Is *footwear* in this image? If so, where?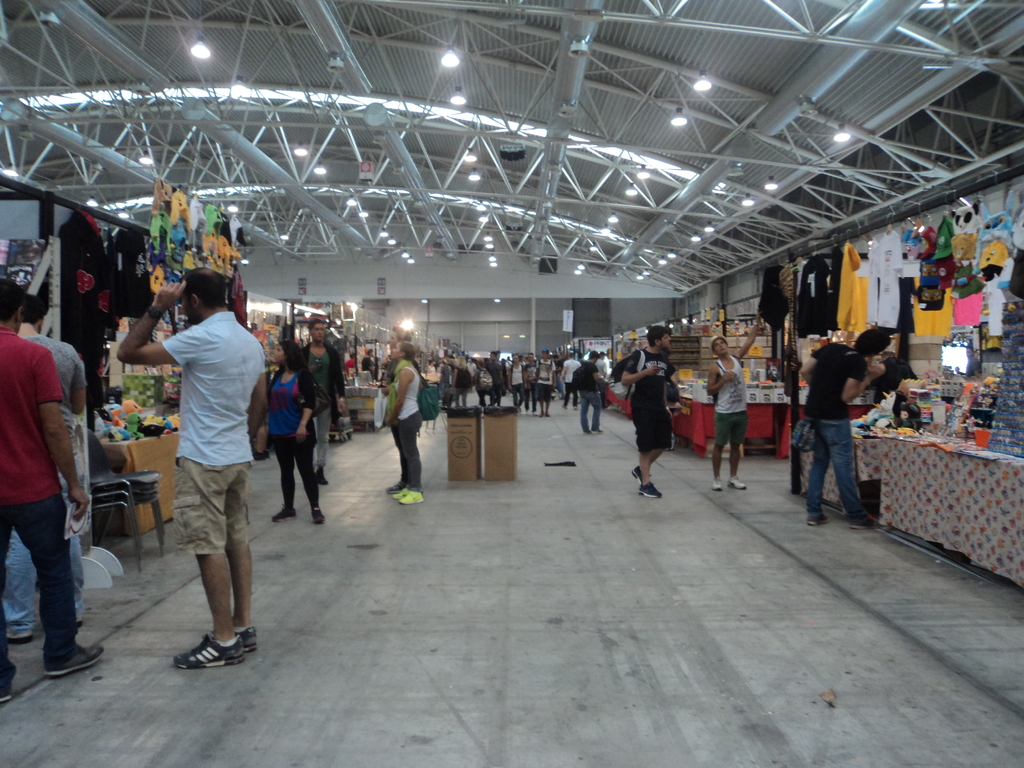
Yes, at <box>806,515,830,527</box>.
